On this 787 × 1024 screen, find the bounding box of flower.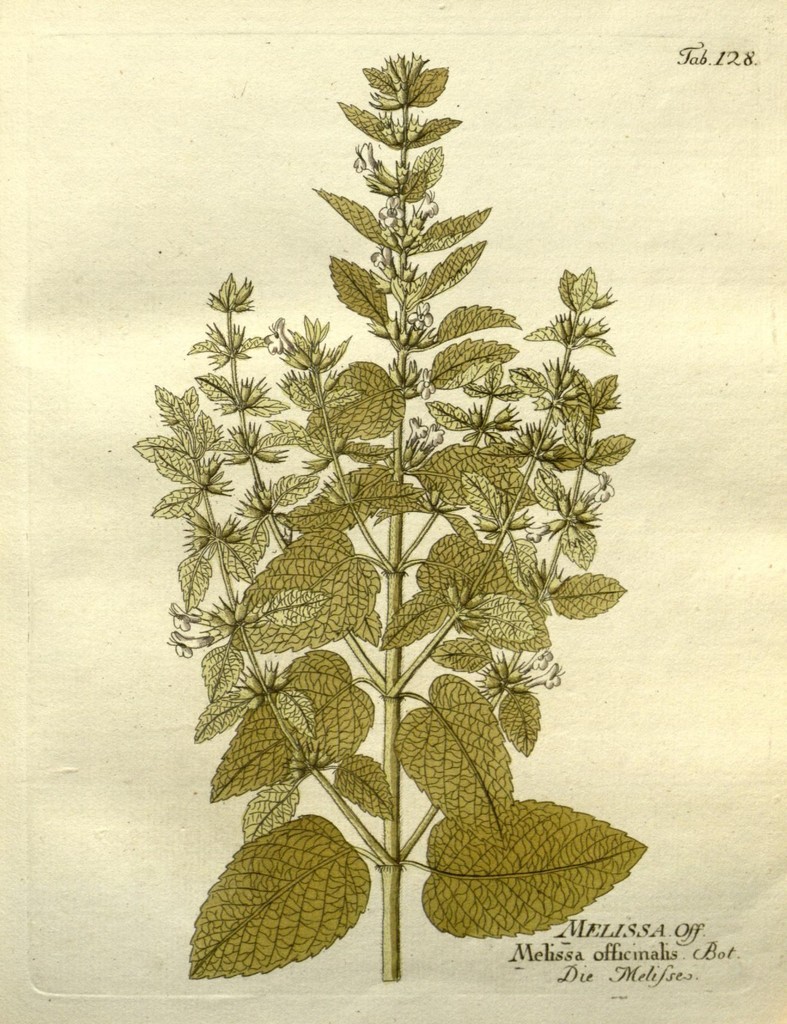
Bounding box: 523/522/551/543.
